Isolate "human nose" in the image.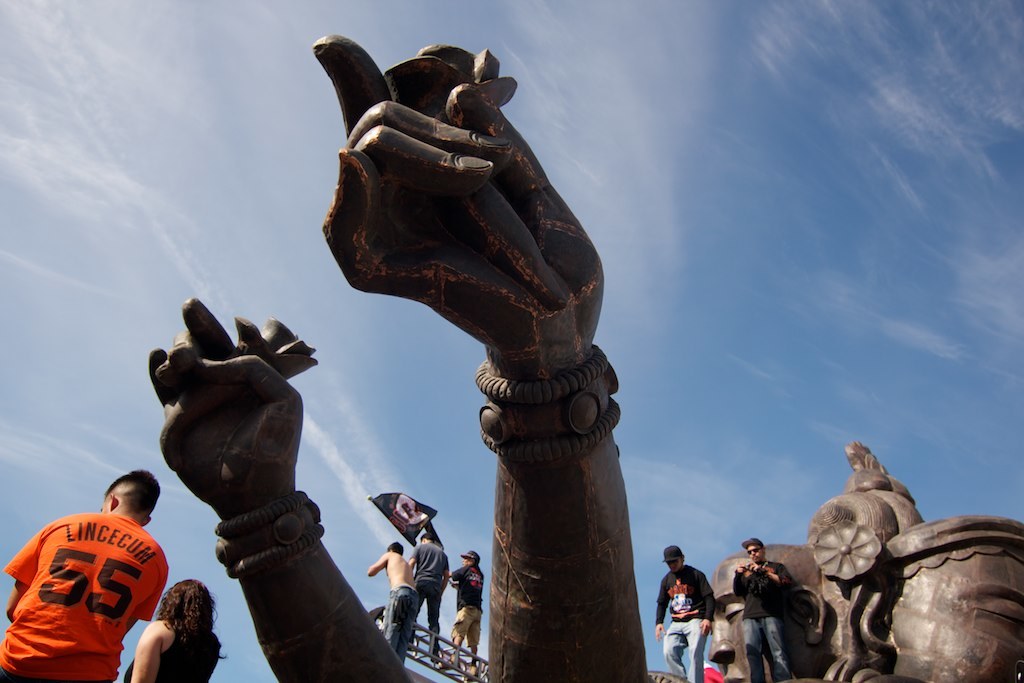
Isolated region: BBox(670, 563, 676, 571).
